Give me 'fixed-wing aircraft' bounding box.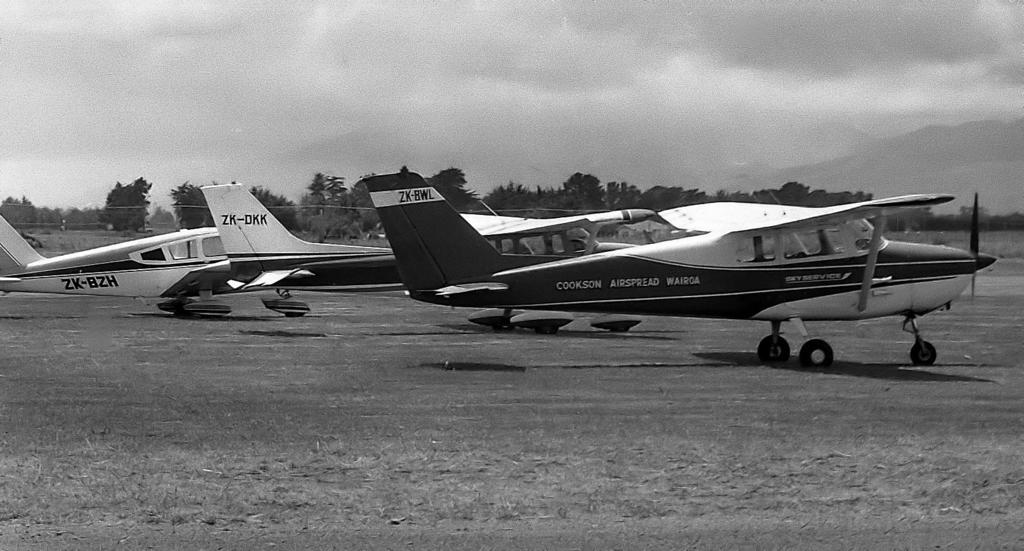
select_region(202, 176, 582, 324).
